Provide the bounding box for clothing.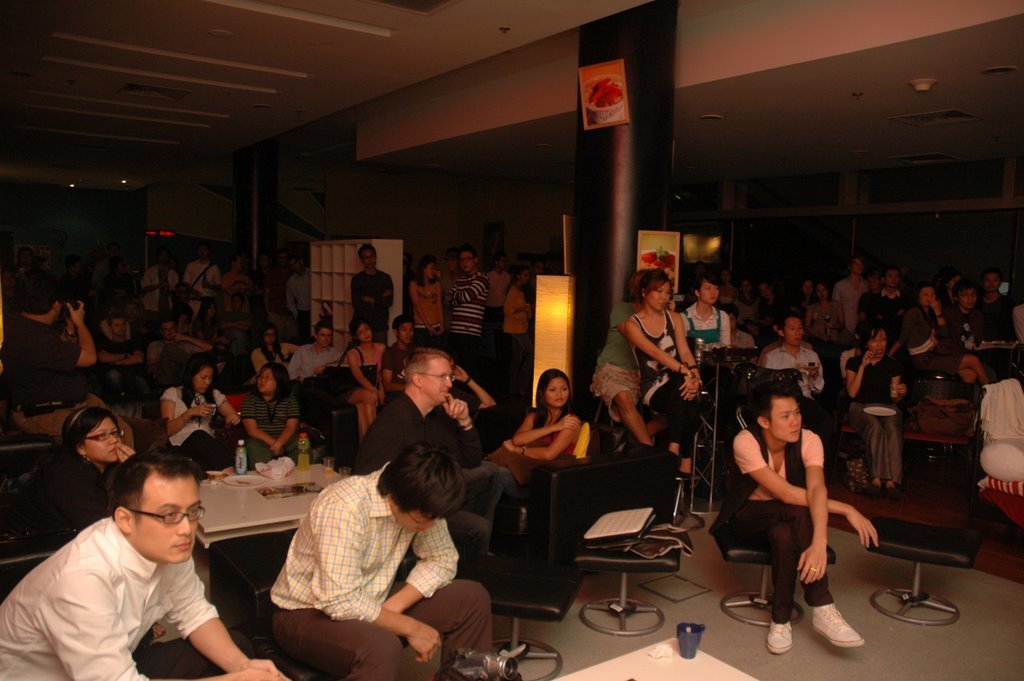
283, 341, 342, 396.
